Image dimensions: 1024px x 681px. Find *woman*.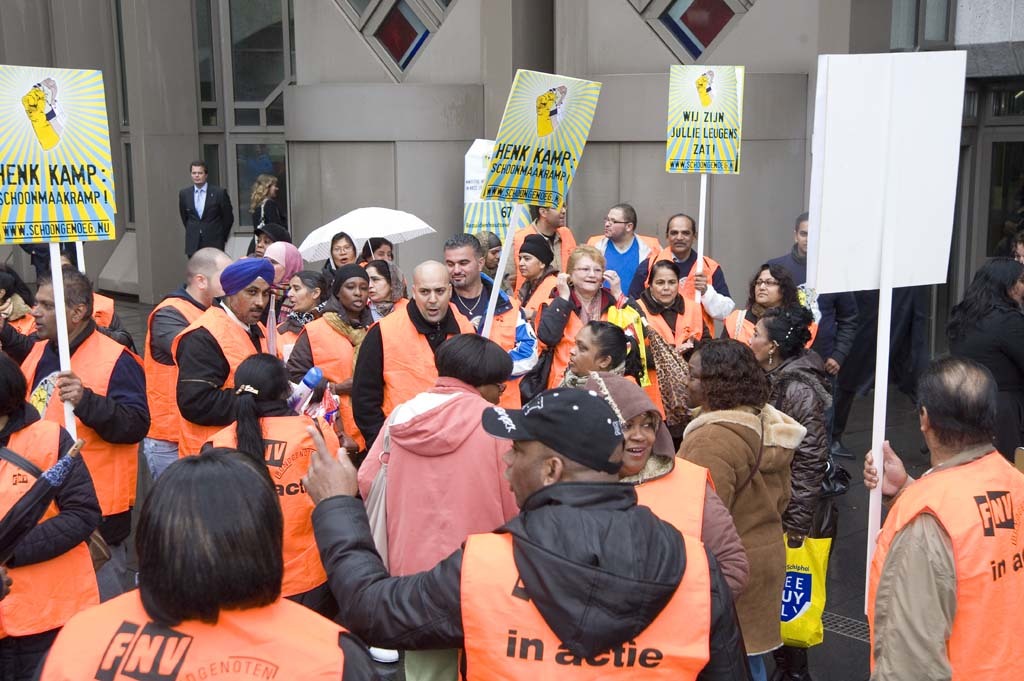
(719, 259, 830, 360).
